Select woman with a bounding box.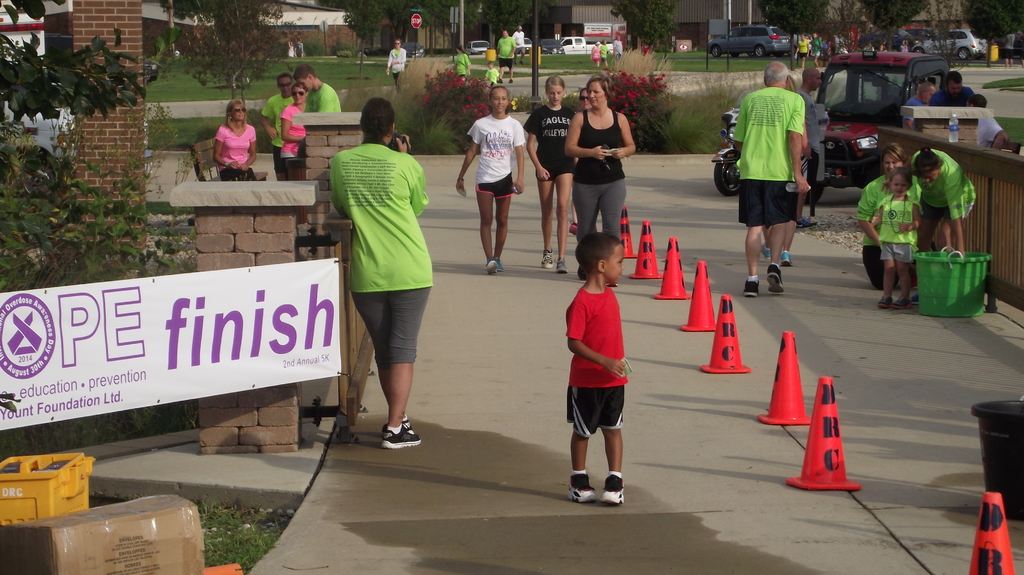
left=279, top=86, right=307, bottom=159.
